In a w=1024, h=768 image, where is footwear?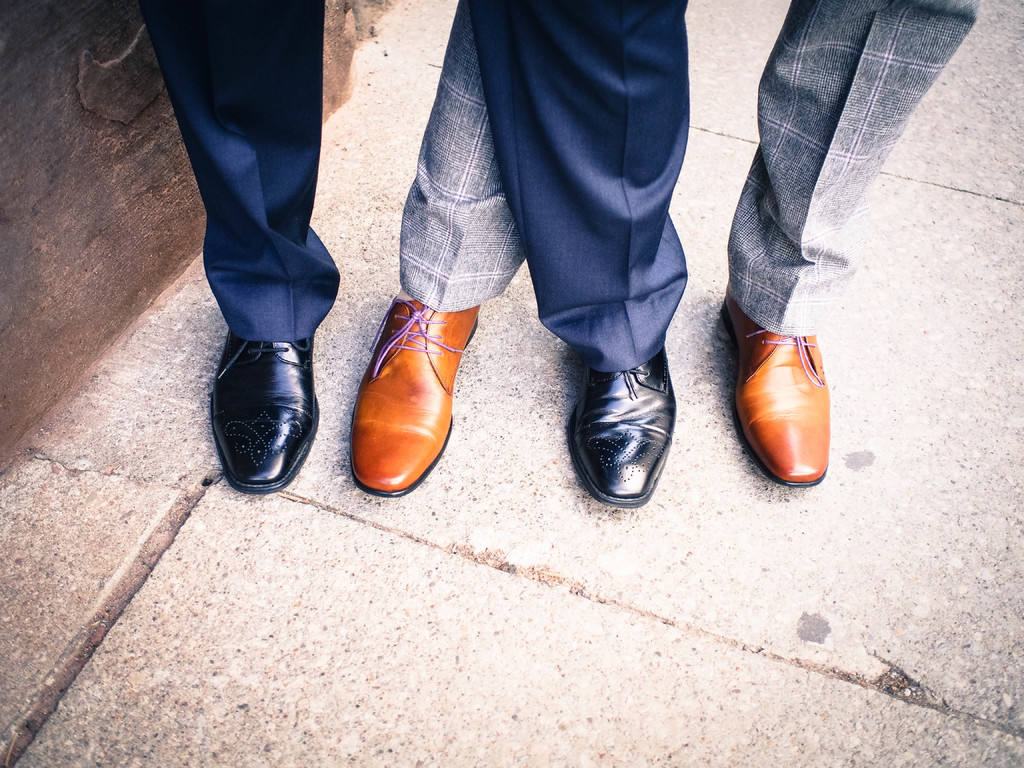
detection(204, 336, 318, 496).
